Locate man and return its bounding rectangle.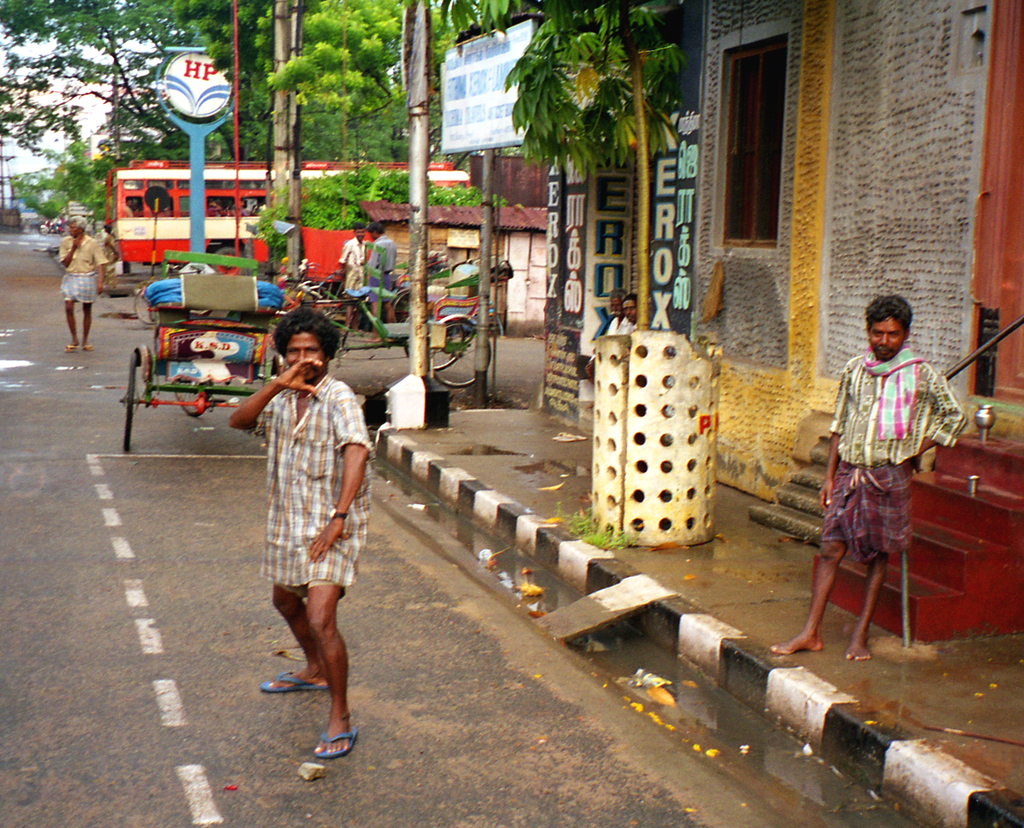
region(769, 296, 966, 671).
